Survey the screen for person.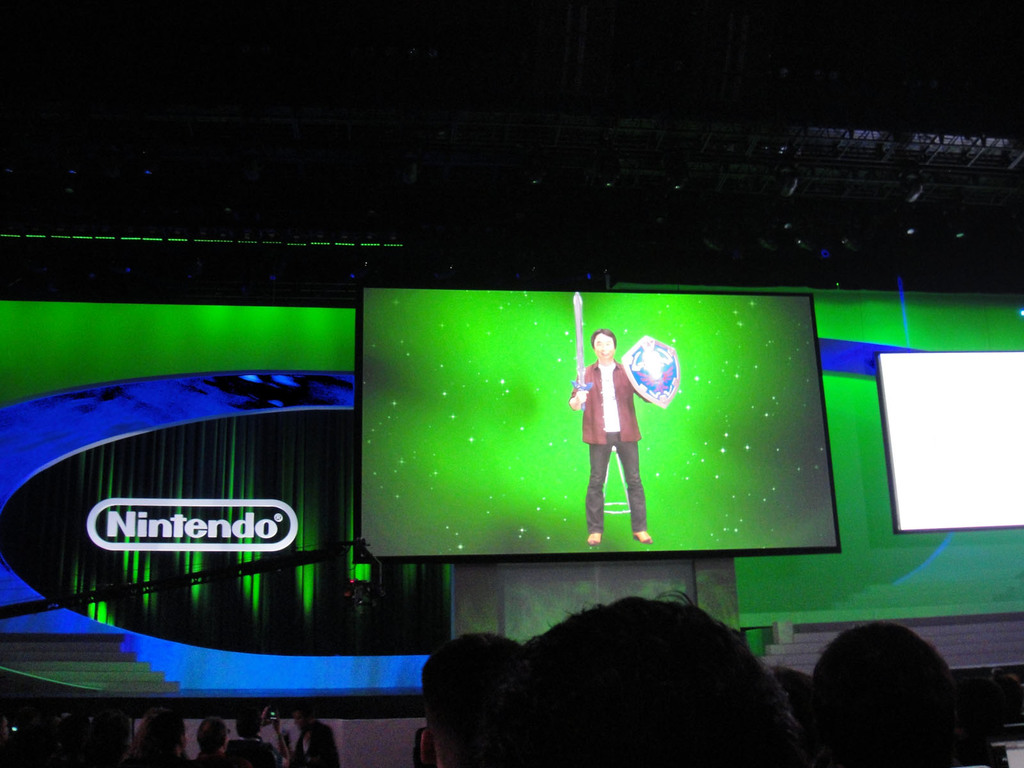
Survey found: (291, 701, 342, 767).
